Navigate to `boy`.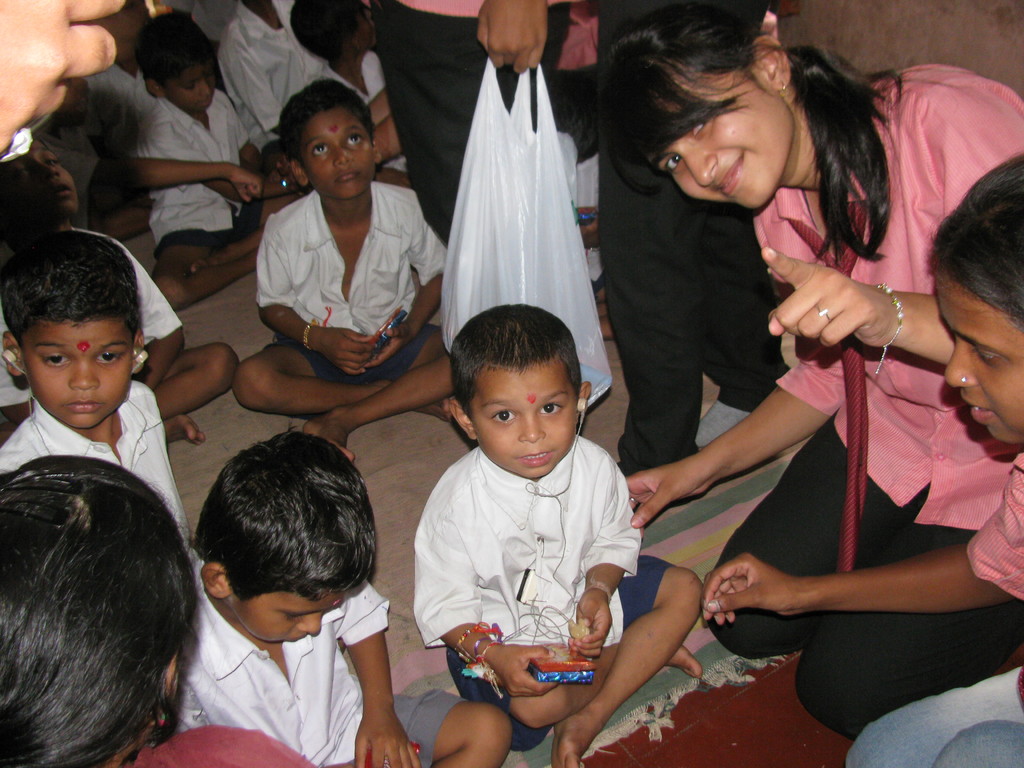
Navigation target: bbox(0, 145, 259, 437).
